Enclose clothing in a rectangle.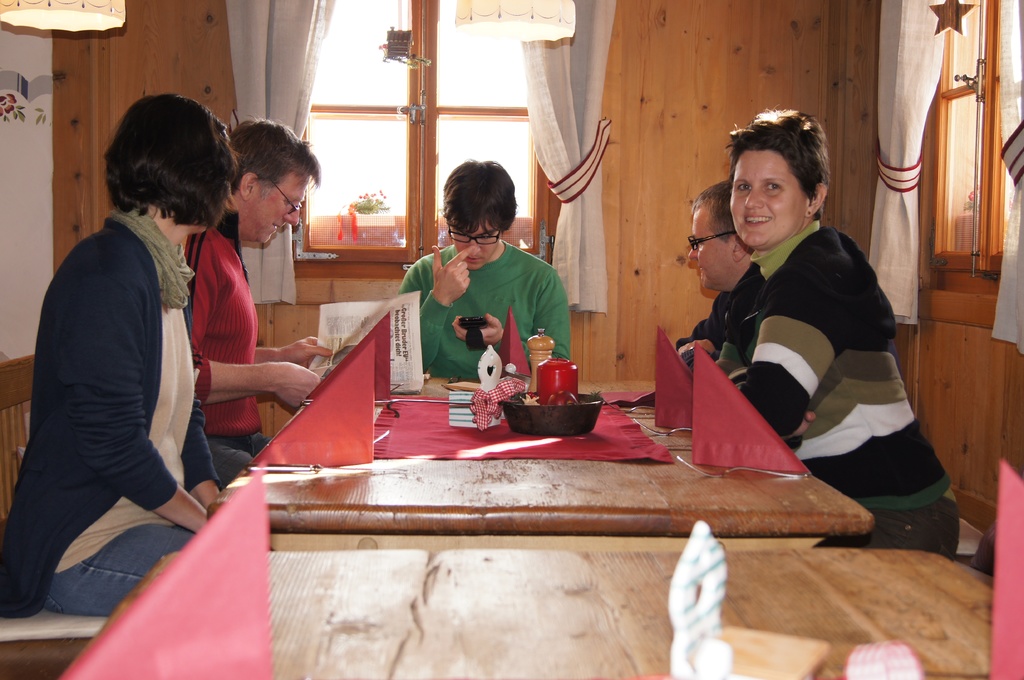
bbox=[168, 224, 278, 464].
